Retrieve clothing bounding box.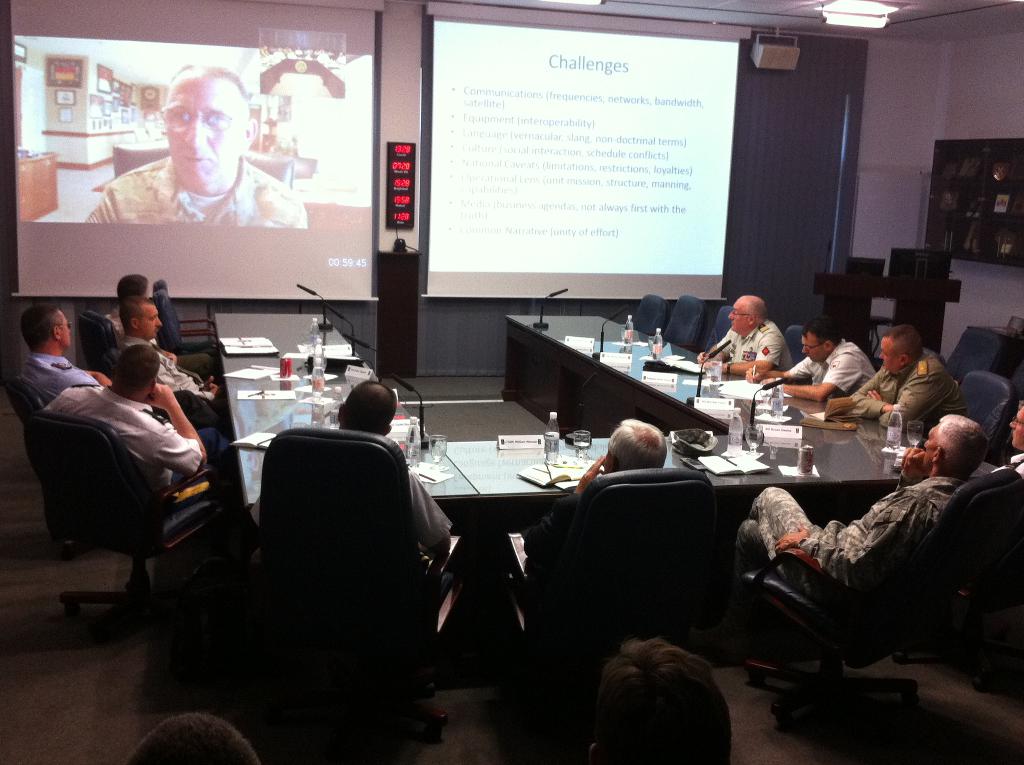
Bounding box: [79, 150, 314, 227].
